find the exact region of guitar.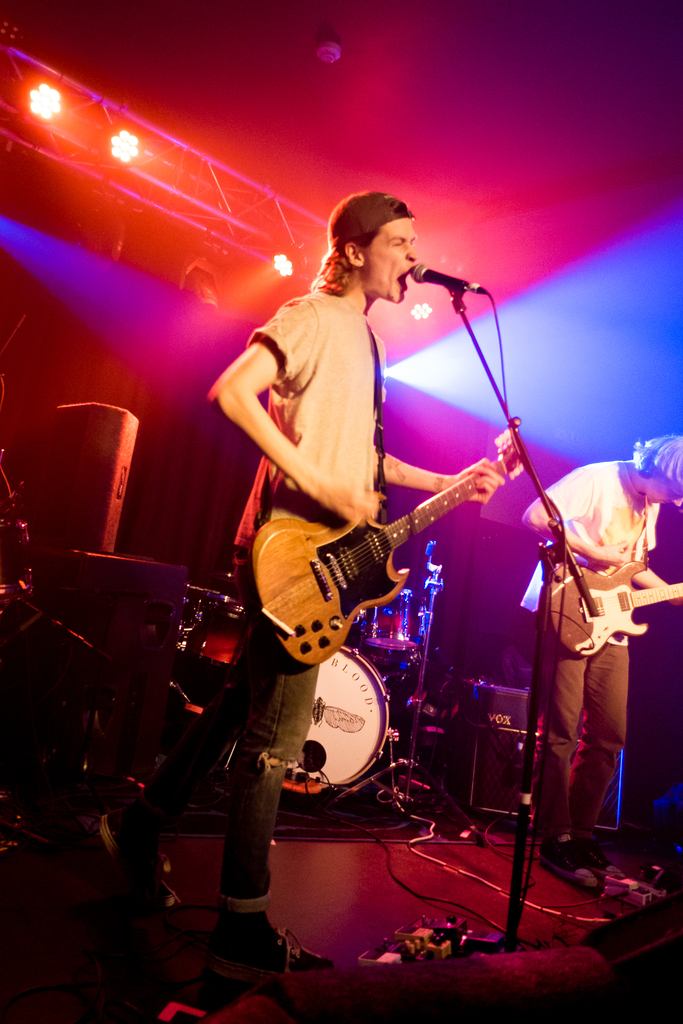
Exact region: [547, 533, 682, 645].
